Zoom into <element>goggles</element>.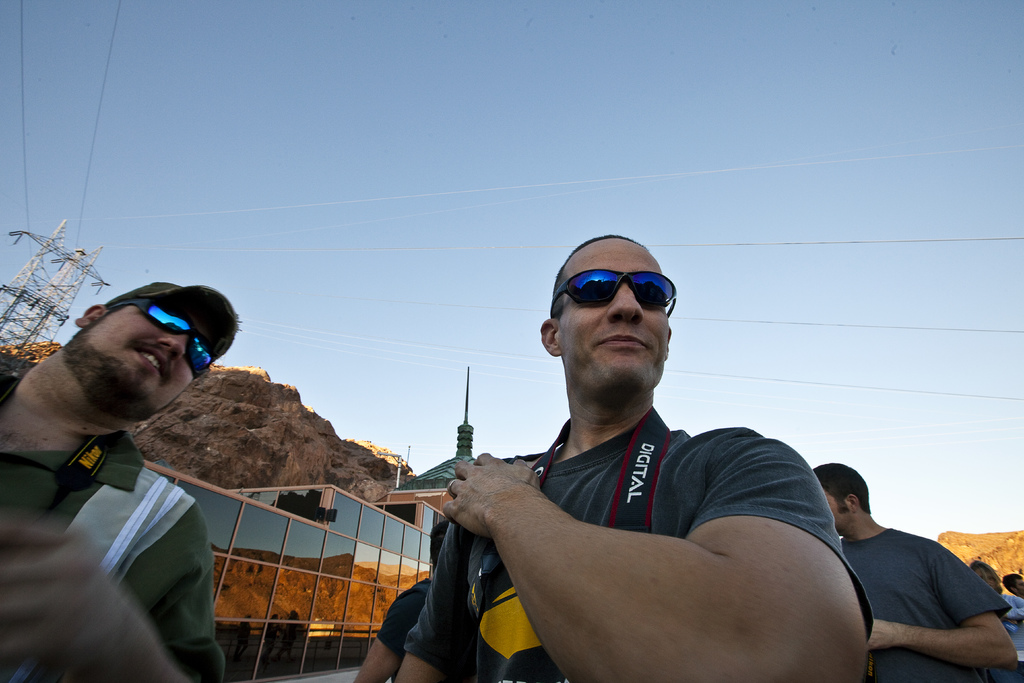
Zoom target: region(548, 259, 671, 317).
